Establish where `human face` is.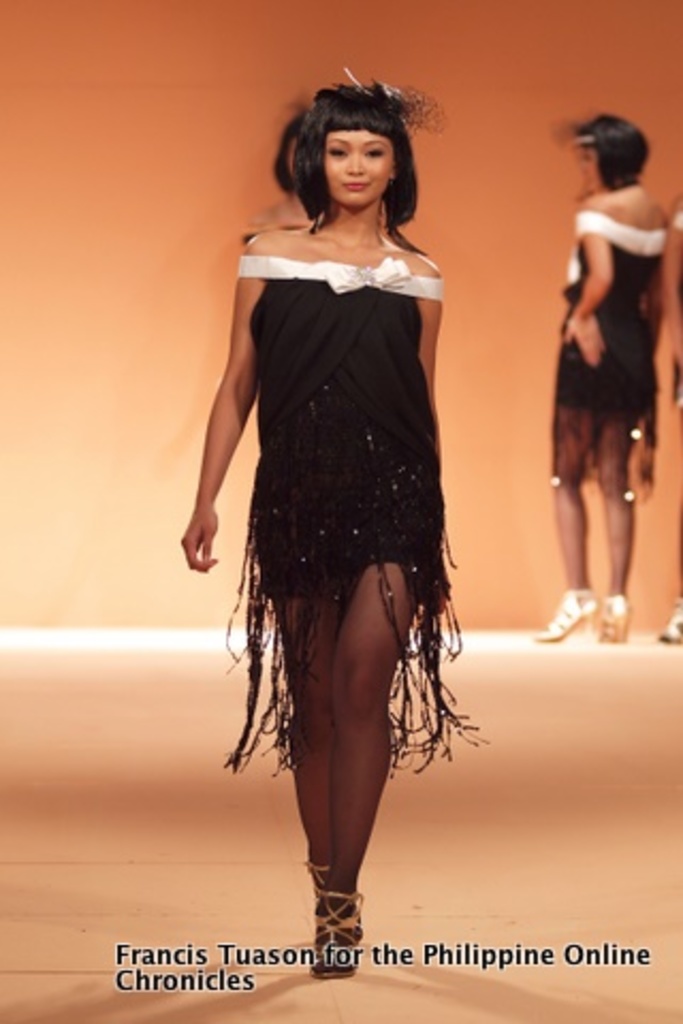
Established at {"x1": 318, "y1": 115, "x2": 399, "y2": 213}.
